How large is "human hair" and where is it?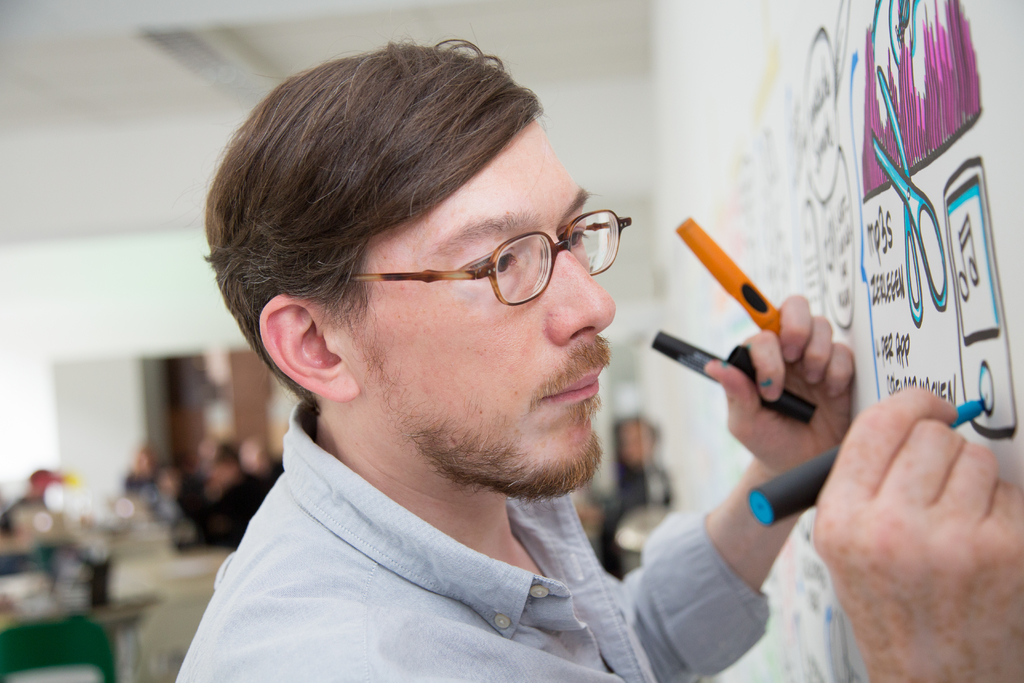
Bounding box: 191:35:620:386.
